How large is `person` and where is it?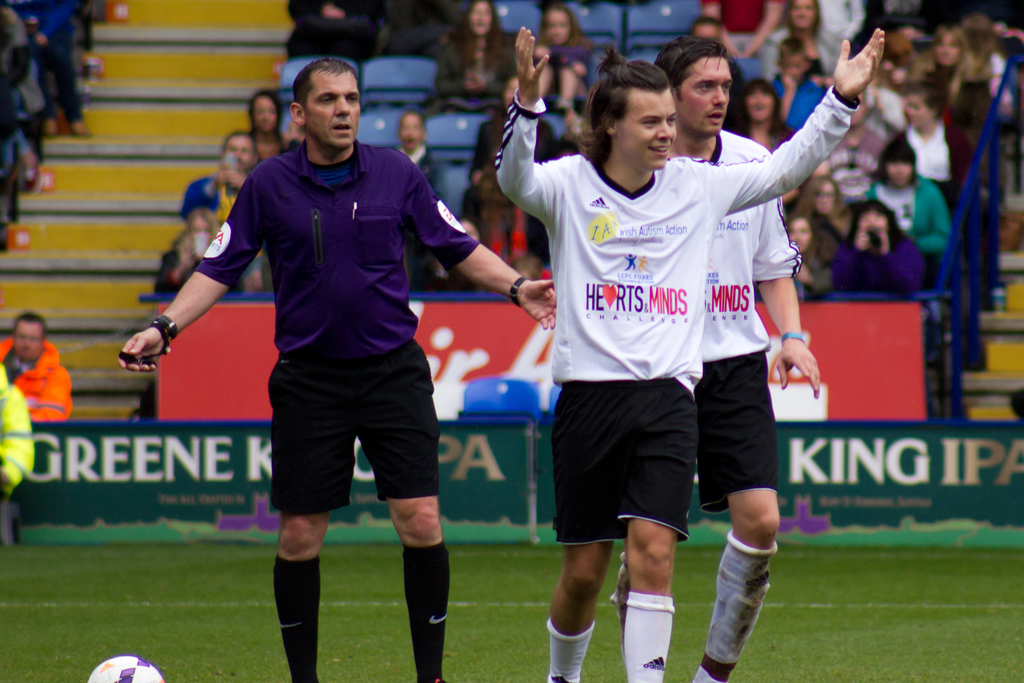
Bounding box: (x1=611, y1=35, x2=820, y2=682).
